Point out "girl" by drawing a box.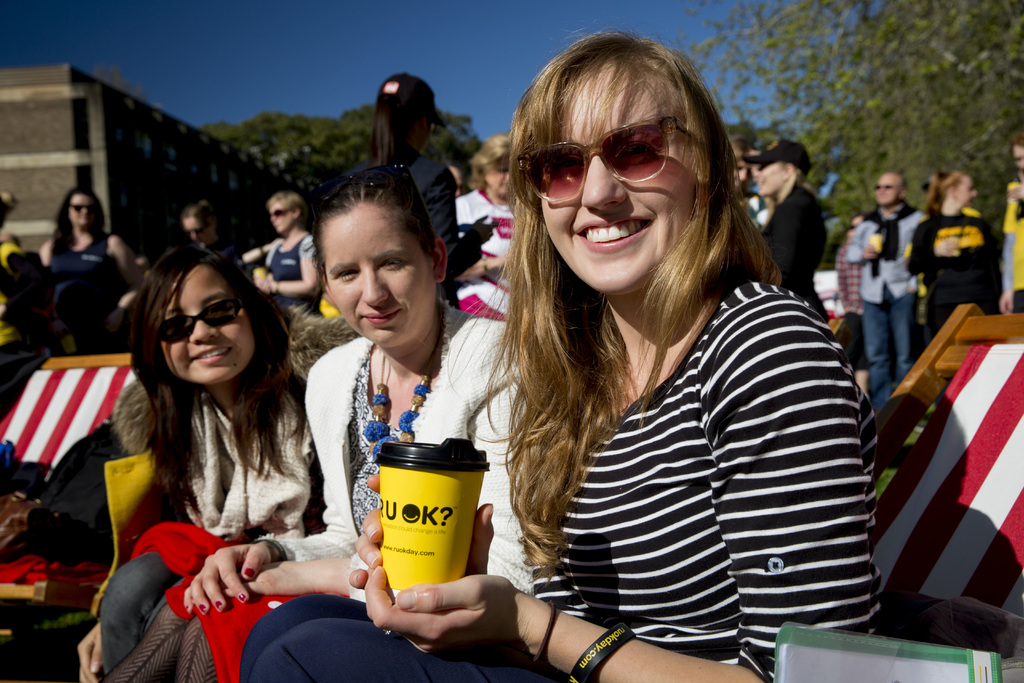
locate(236, 26, 881, 682).
